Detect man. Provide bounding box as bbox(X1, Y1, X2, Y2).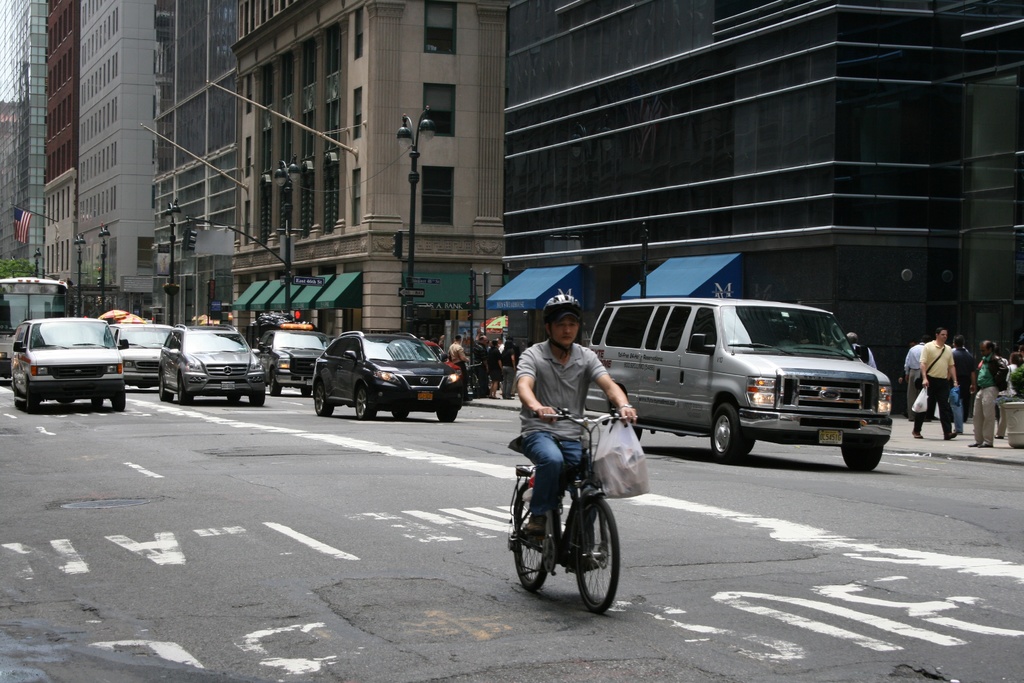
bbox(445, 334, 474, 402).
